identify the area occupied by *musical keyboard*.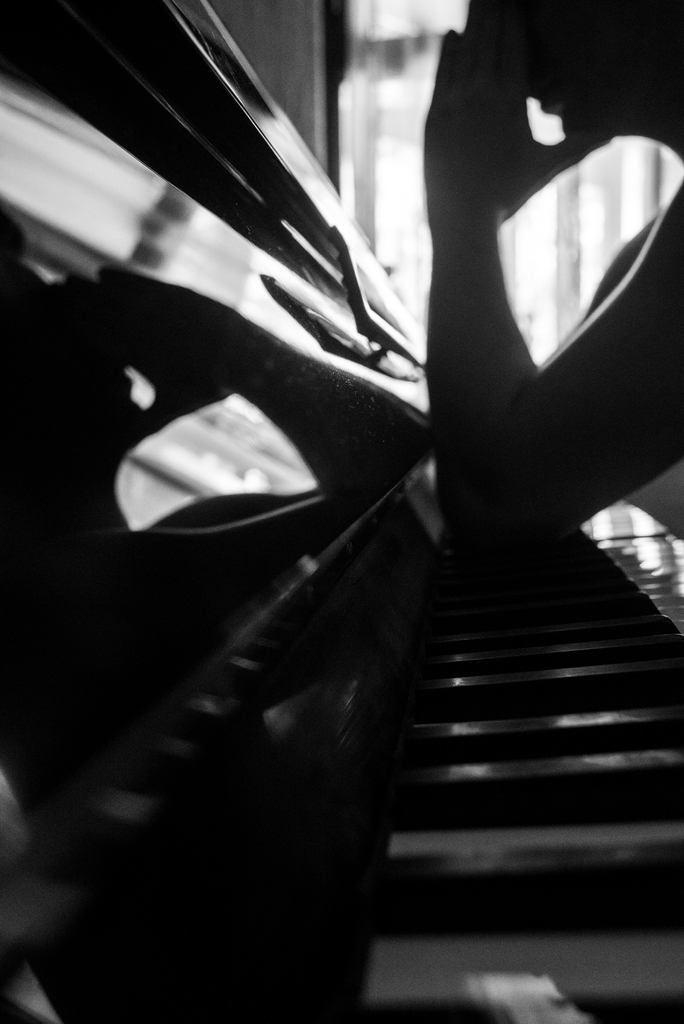
Area: 51/501/683/1023.
